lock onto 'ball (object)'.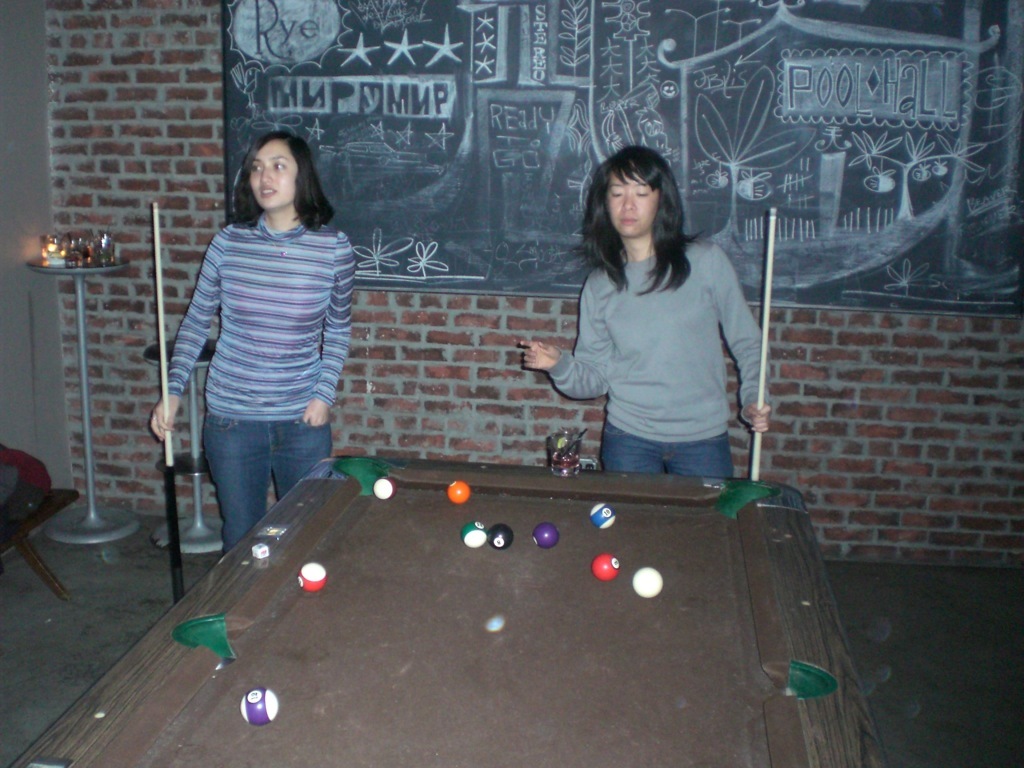
Locked: crop(536, 521, 559, 551).
